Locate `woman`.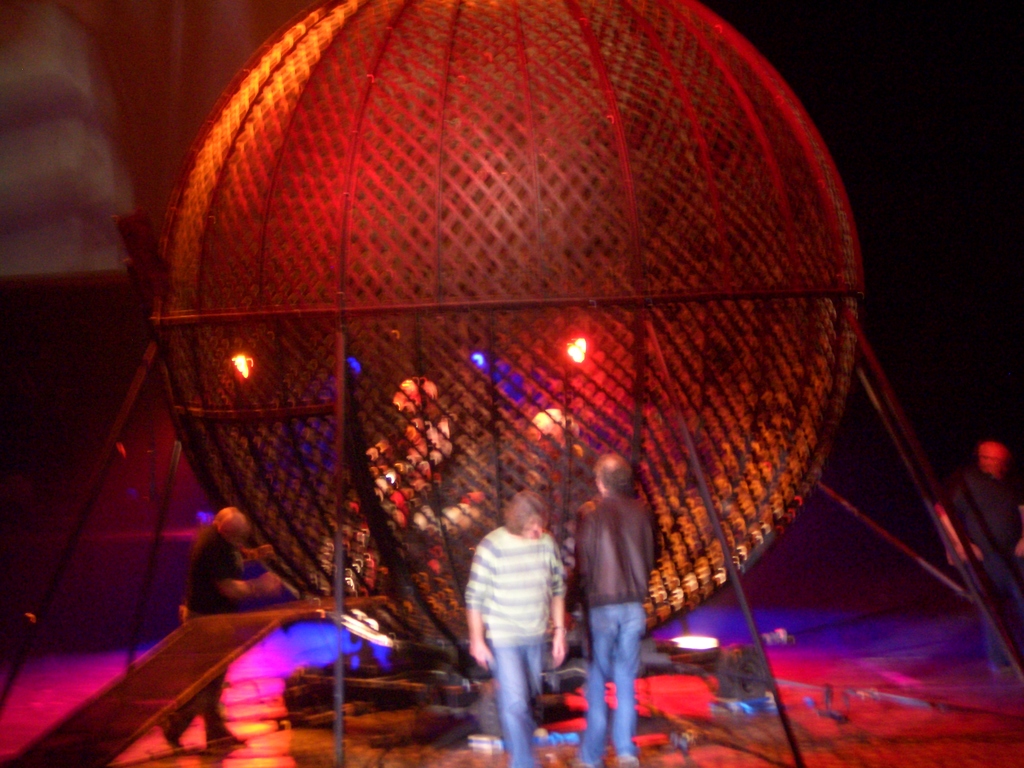
Bounding box: locate(458, 479, 572, 749).
